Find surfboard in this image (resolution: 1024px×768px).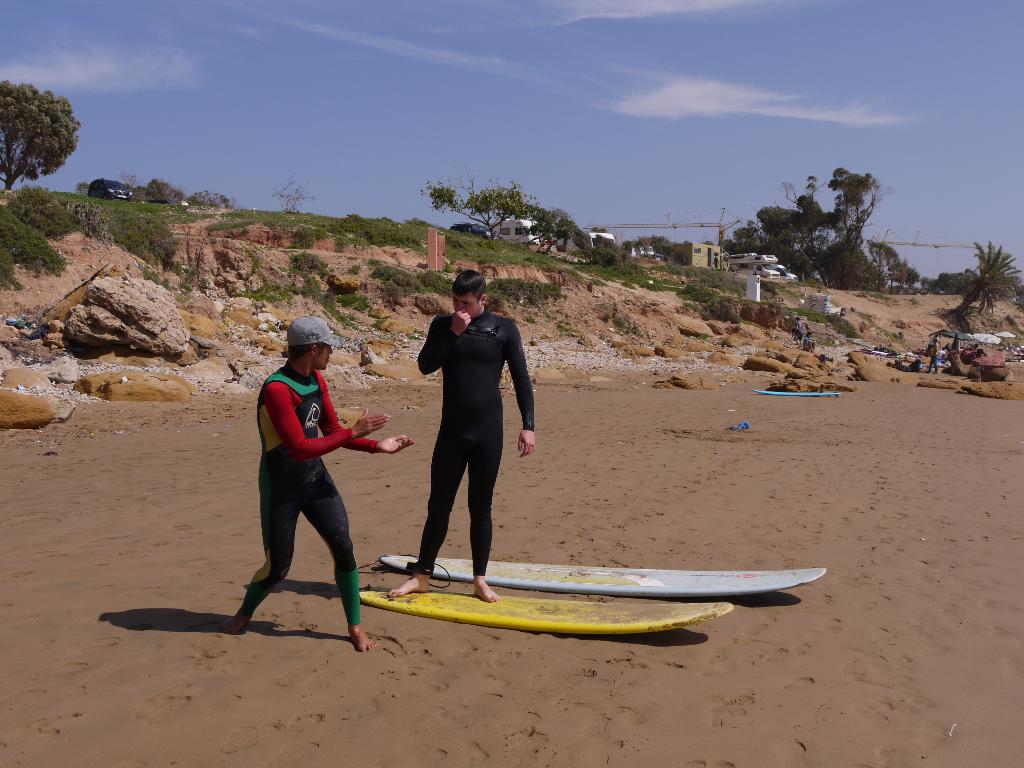
bbox=(753, 387, 842, 397).
